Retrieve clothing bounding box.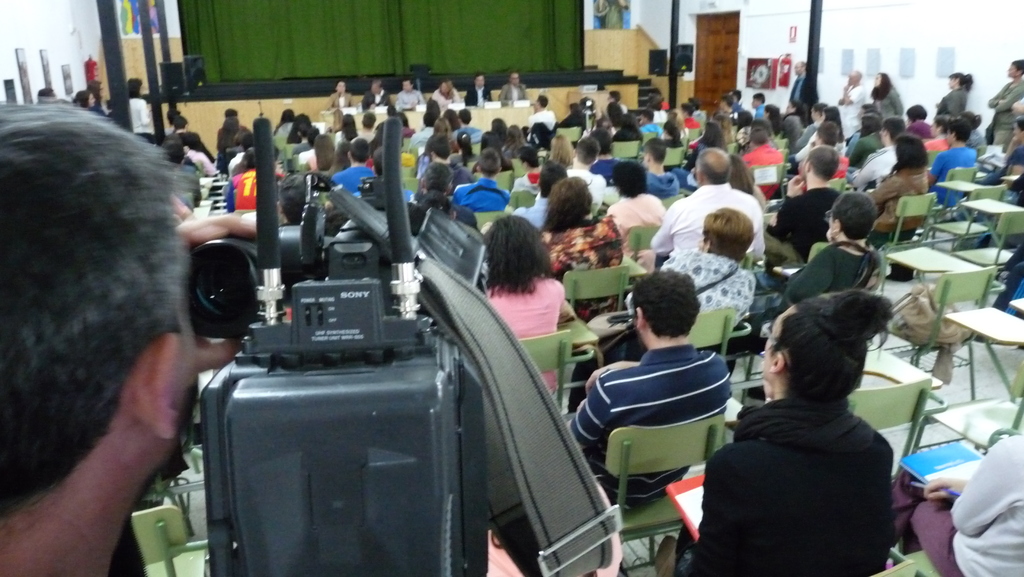
Bounding box: left=561, top=73, right=1019, bottom=249.
